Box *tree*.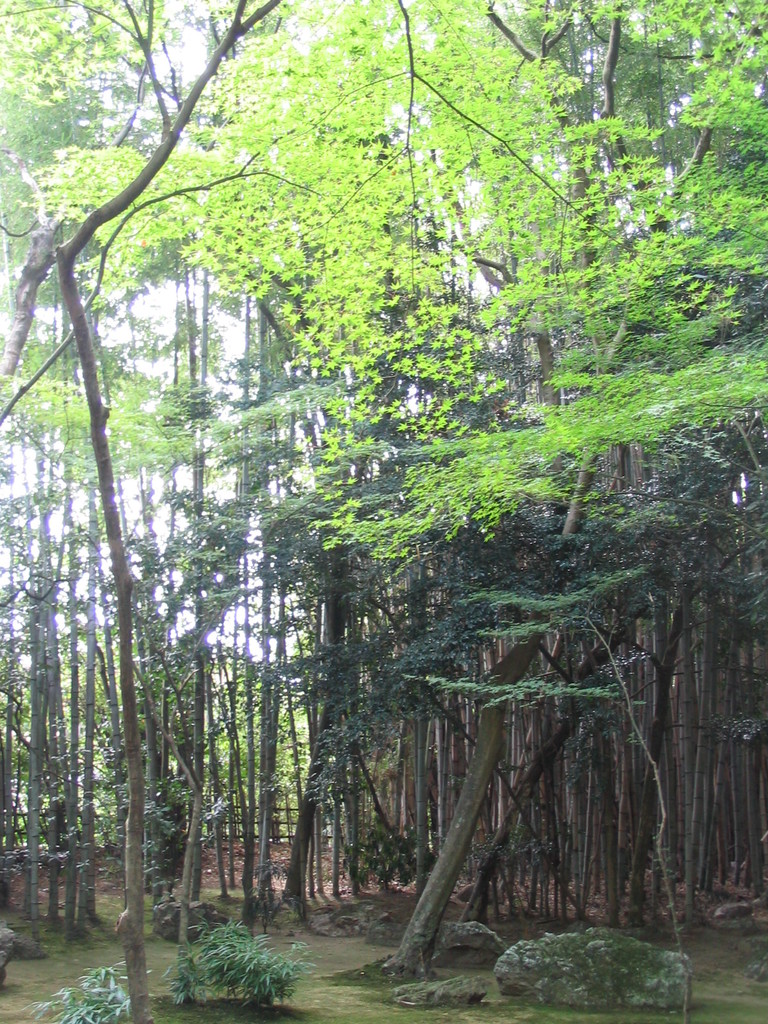
x1=31 y1=0 x2=767 y2=550.
